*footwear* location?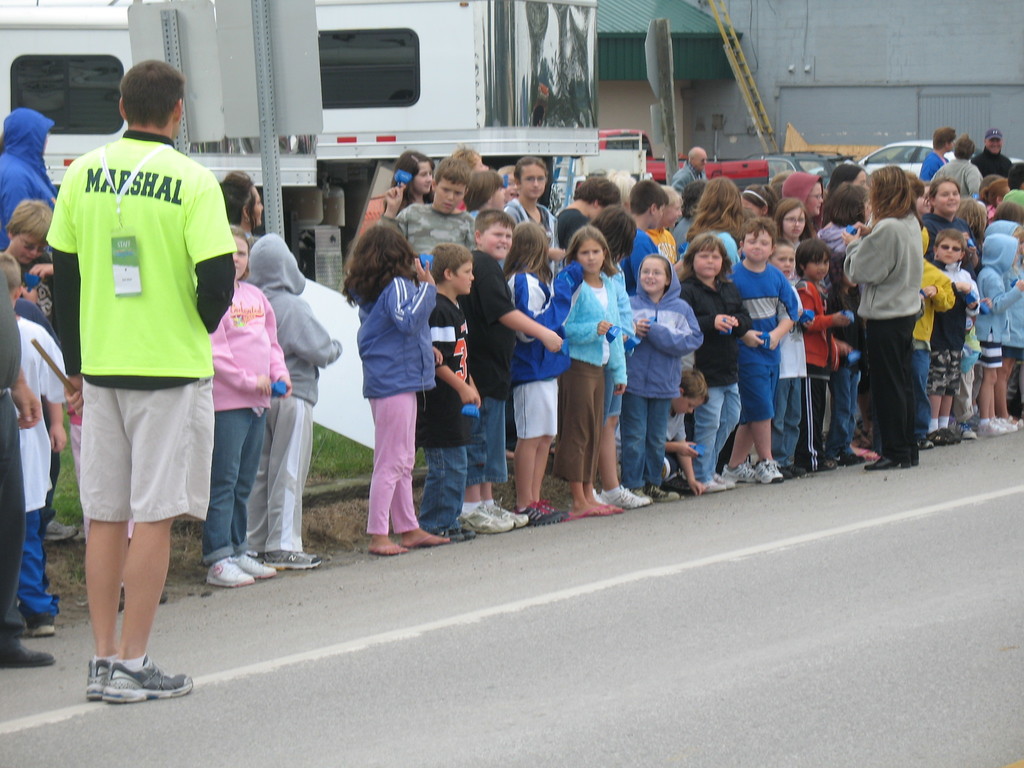
(left=405, top=529, right=454, bottom=548)
